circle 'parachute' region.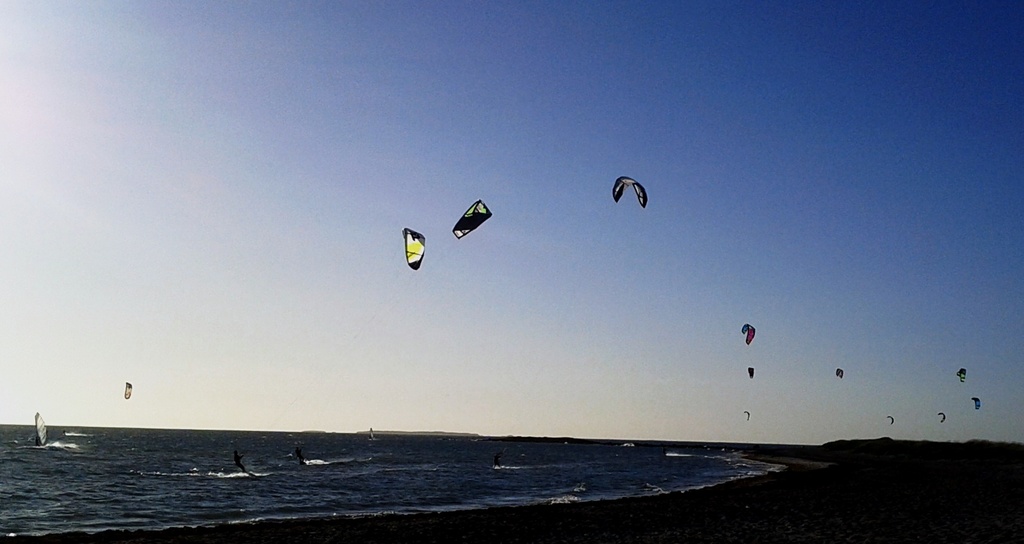
Region: <bbox>941, 413, 949, 425</bbox>.
